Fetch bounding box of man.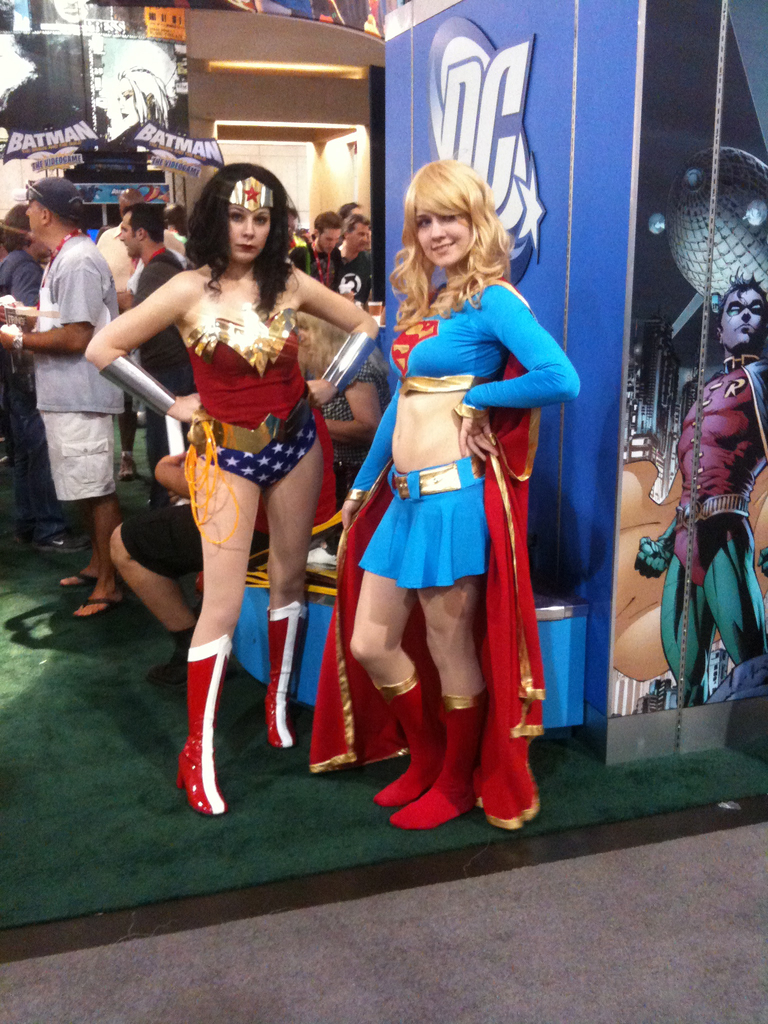
Bbox: <bbox>334, 211, 372, 294</bbox>.
